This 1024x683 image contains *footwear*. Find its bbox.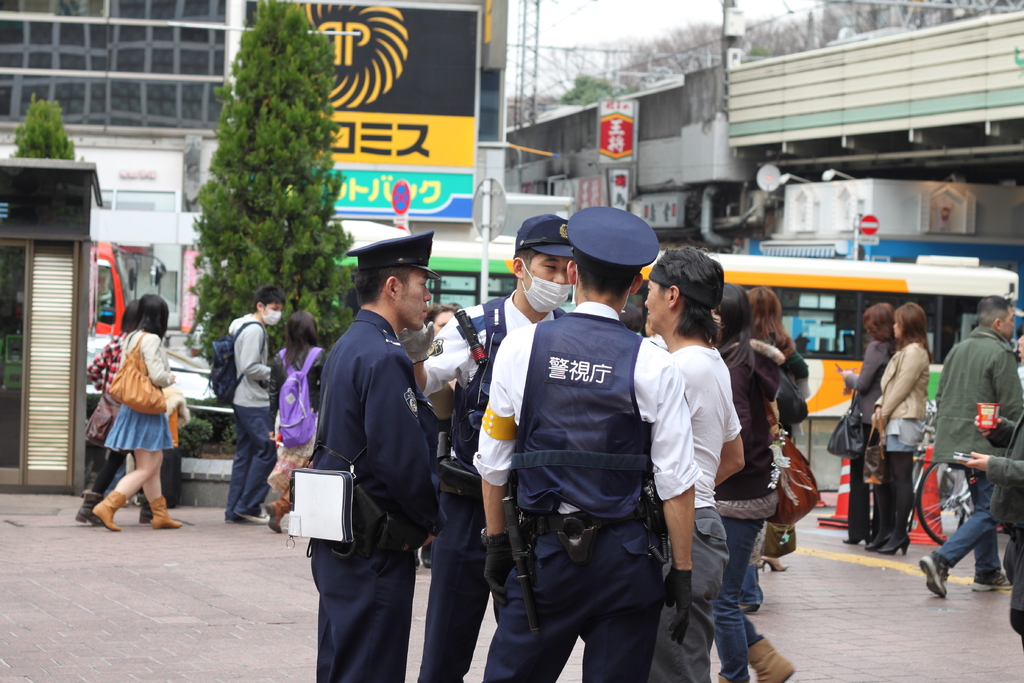
[841, 530, 870, 550].
